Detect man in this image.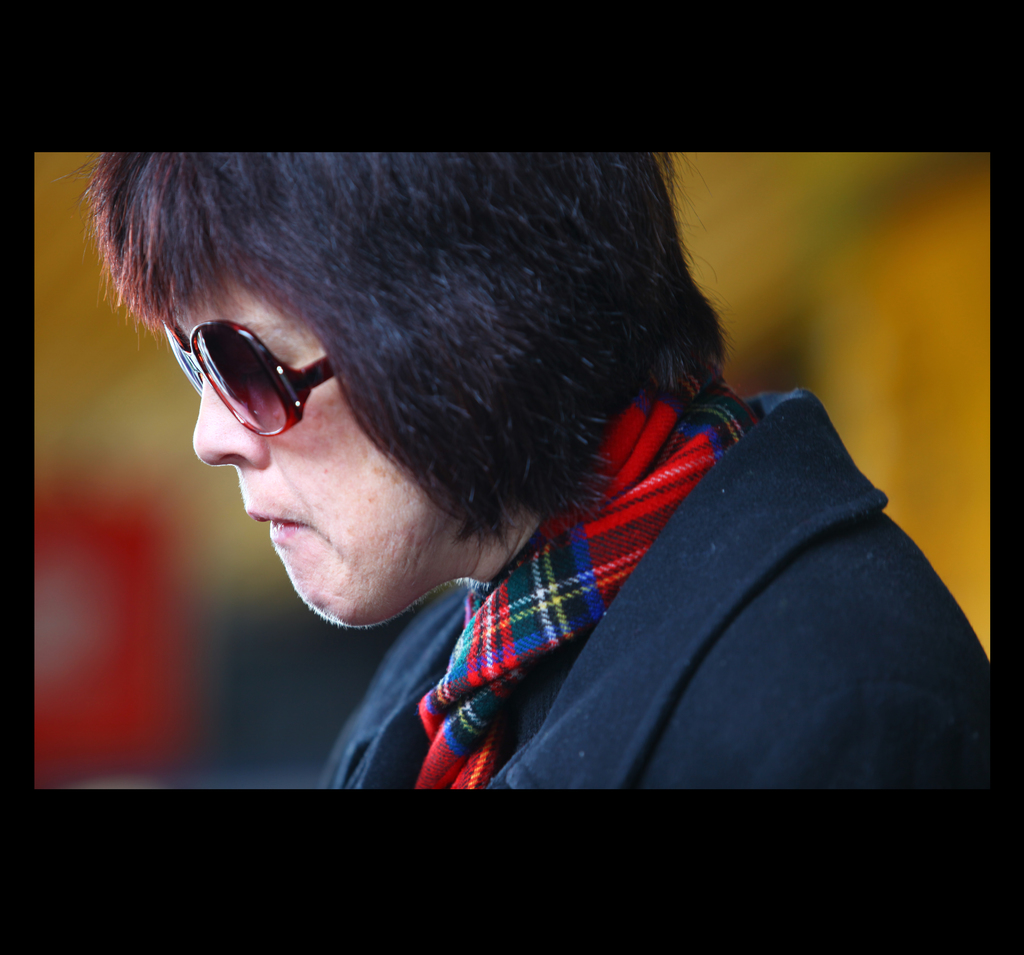
Detection: 98,131,998,794.
